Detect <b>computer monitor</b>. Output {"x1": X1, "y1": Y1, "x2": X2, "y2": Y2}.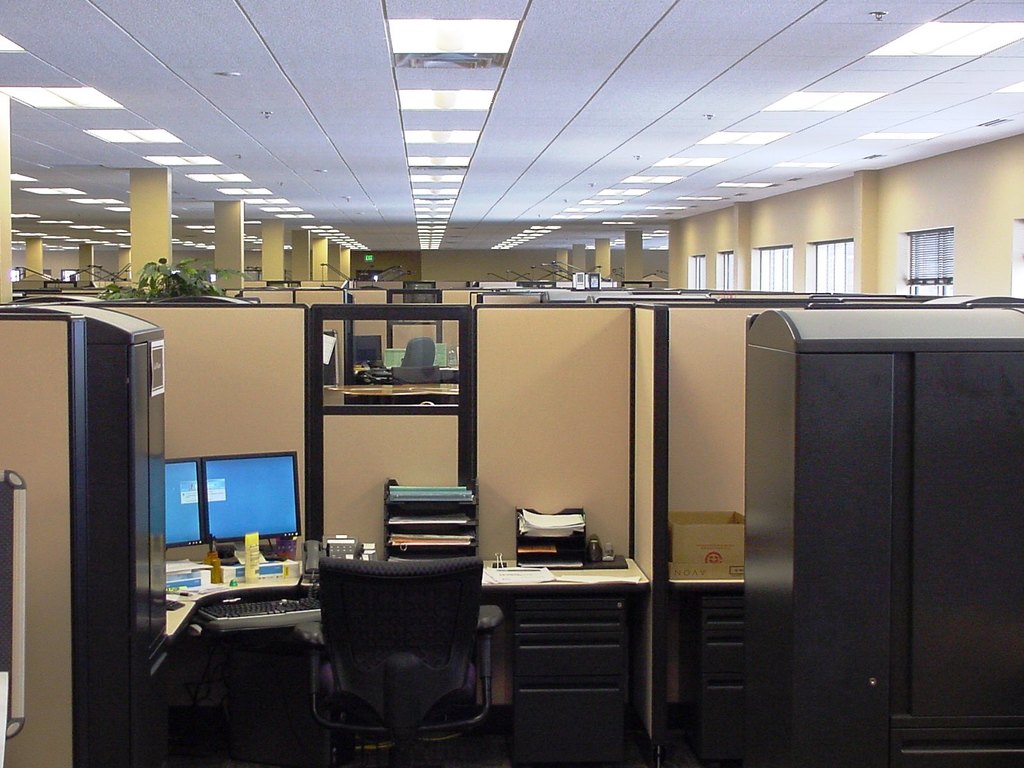
{"x1": 159, "y1": 454, "x2": 209, "y2": 563}.
